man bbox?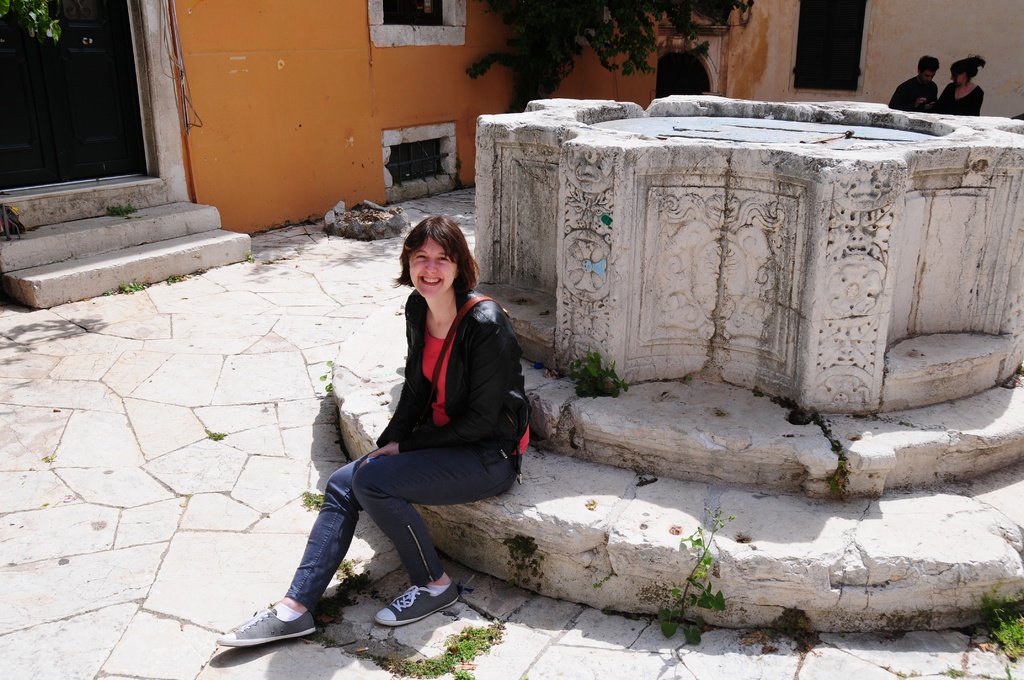
locate(885, 51, 945, 114)
